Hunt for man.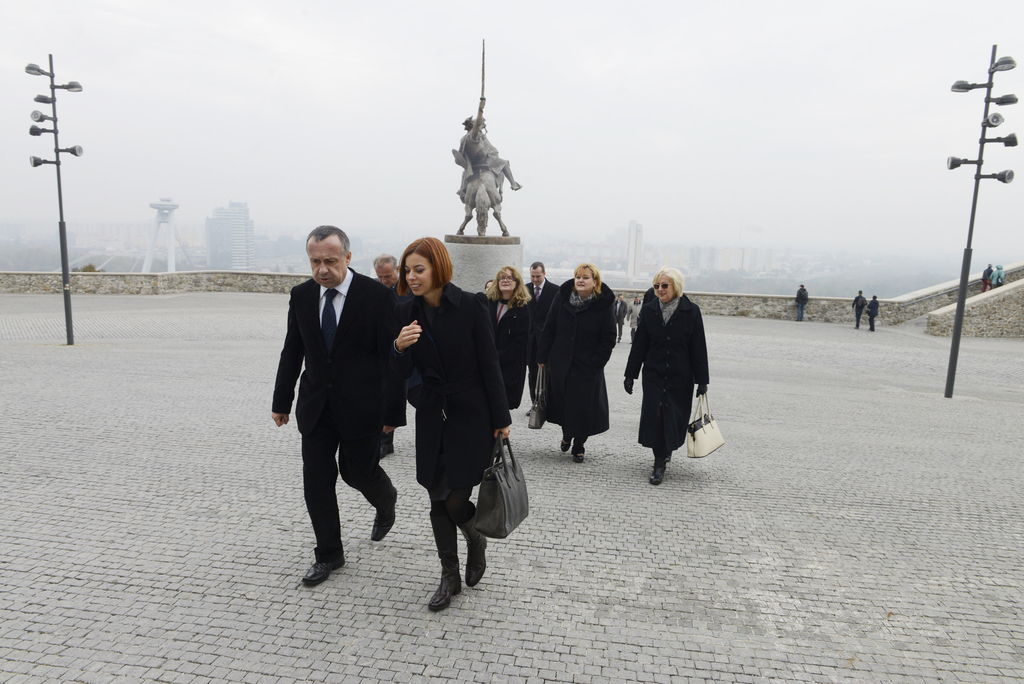
Hunted down at left=265, top=214, right=401, bottom=591.
